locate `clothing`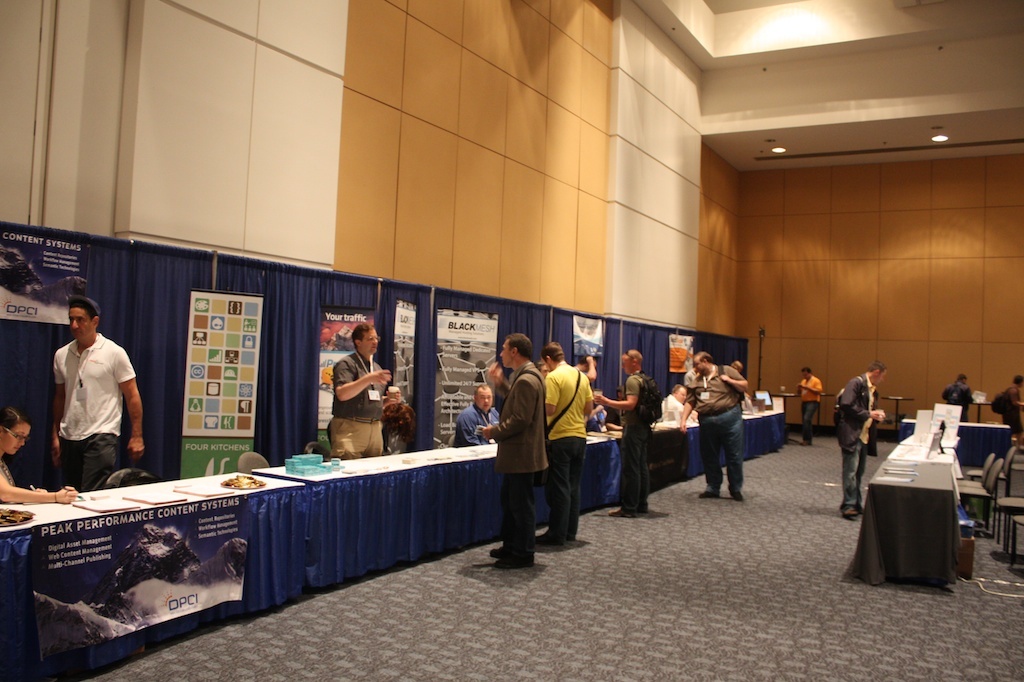
pyautogui.locateOnScreen(456, 409, 504, 441)
